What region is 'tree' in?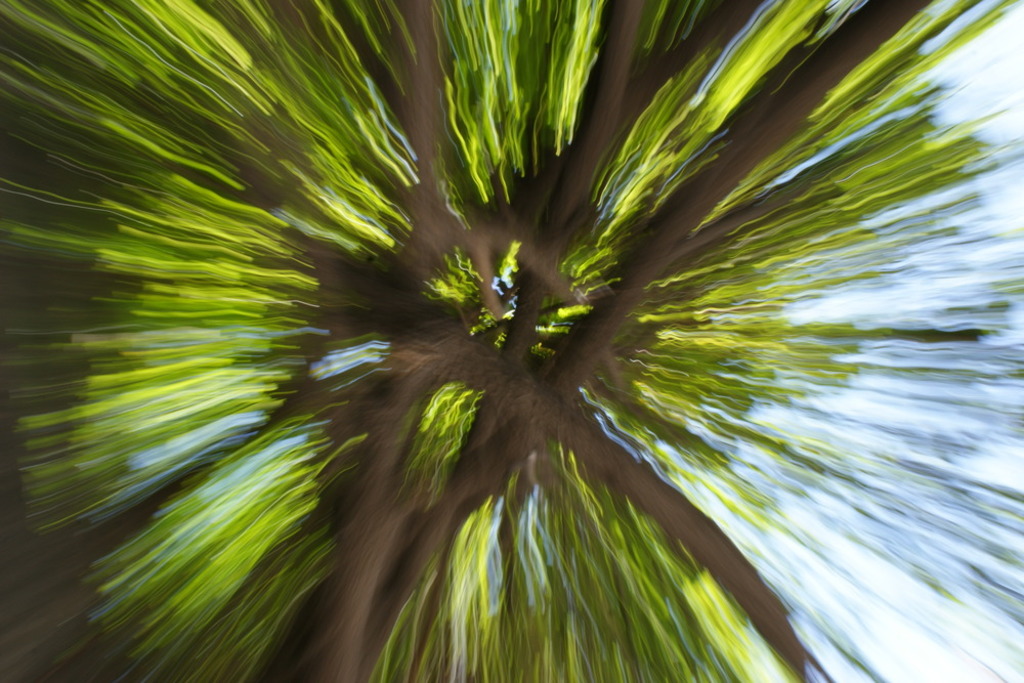
detection(0, 0, 1023, 682).
